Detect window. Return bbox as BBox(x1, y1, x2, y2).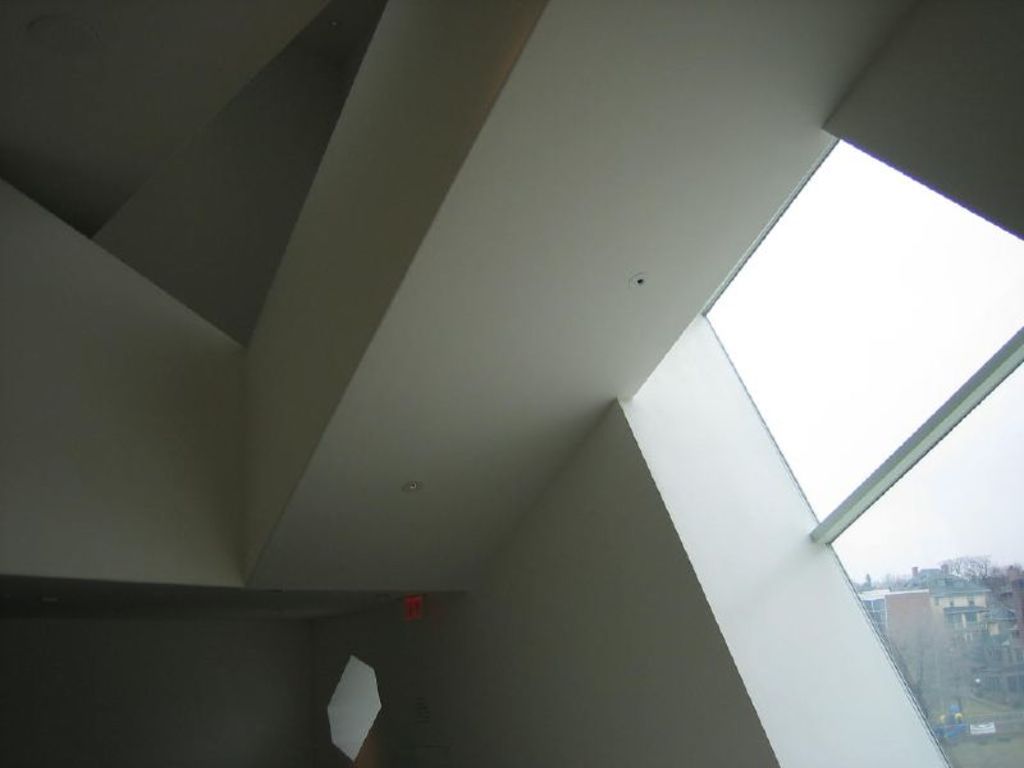
BBox(700, 123, 1002, 636).
